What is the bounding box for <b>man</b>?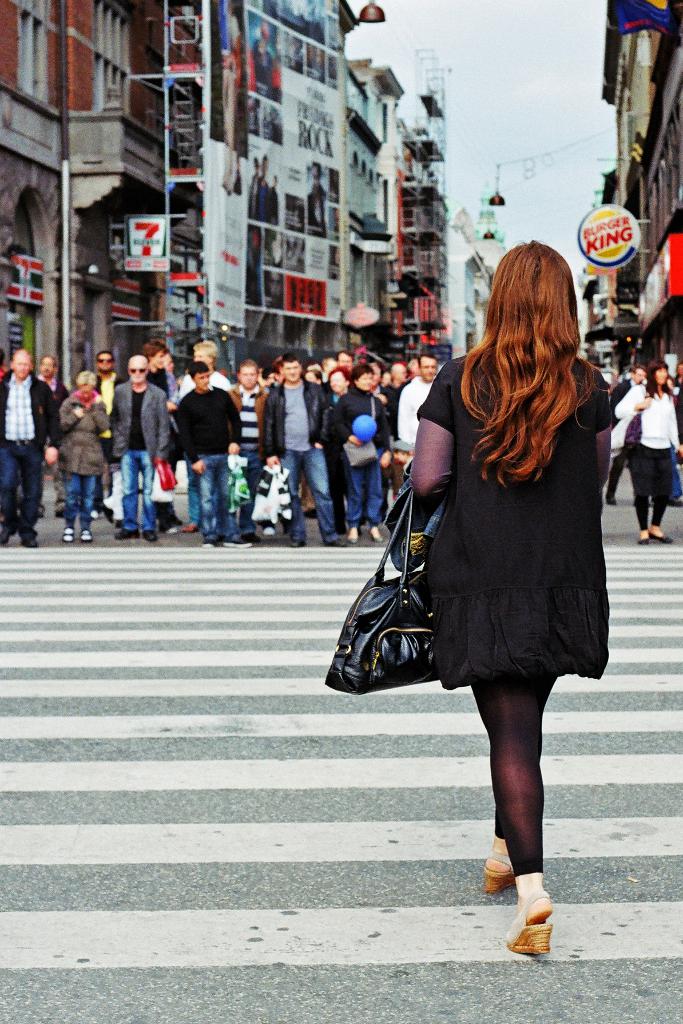
select_region(264, 351, 347, 548).
